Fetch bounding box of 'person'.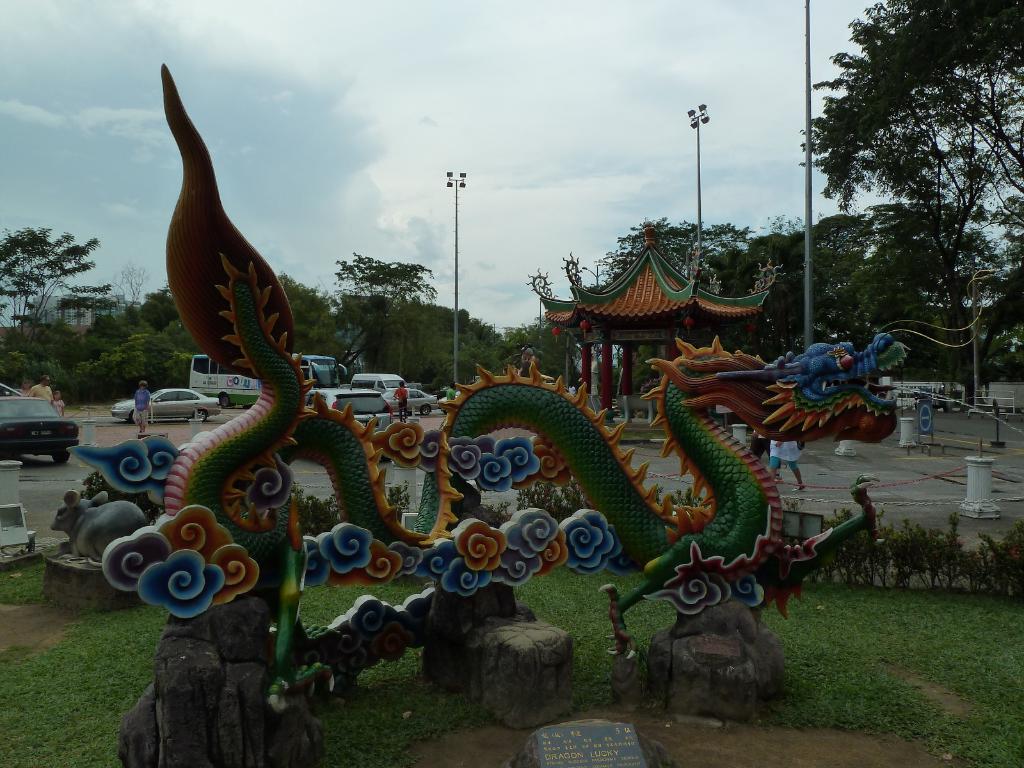
Bbox: crop(566, 380, 577, 399).
